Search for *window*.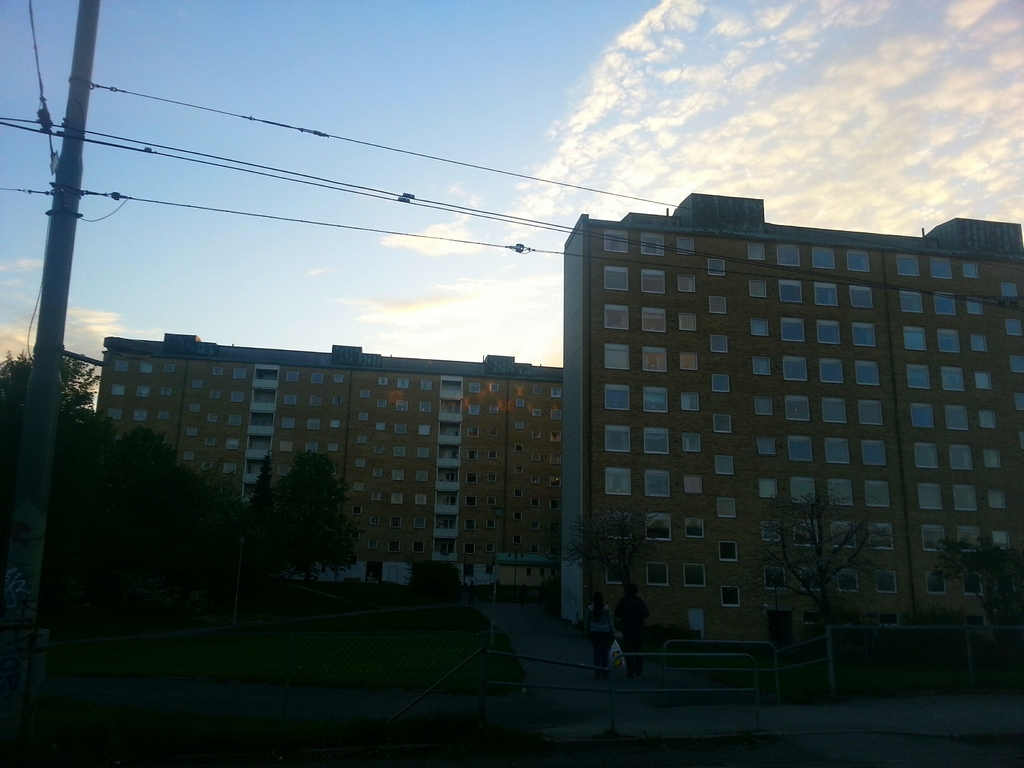
Found at locate(468, 382, 481, 392).
